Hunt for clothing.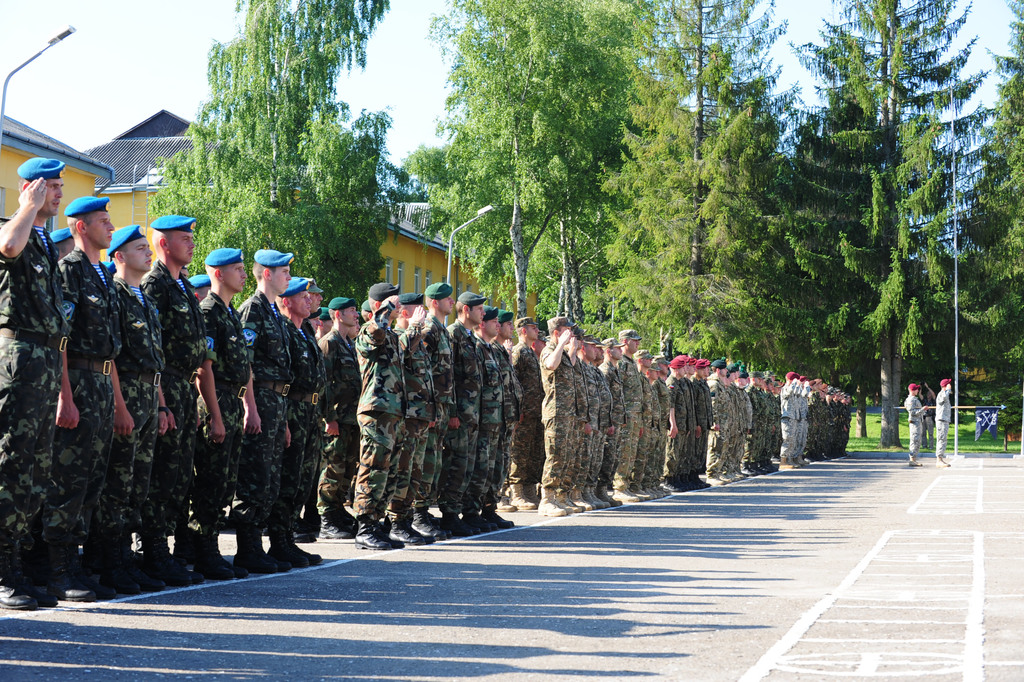
Hunted down at (902,388,926,460).
